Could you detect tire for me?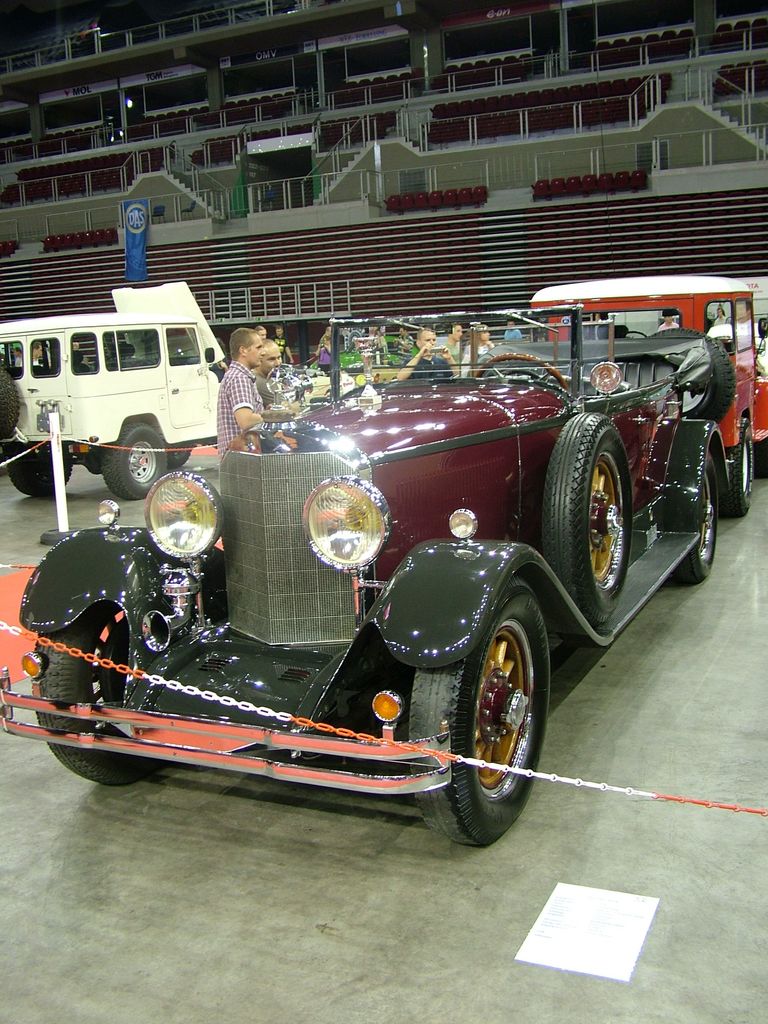
Detection result: 33/599/165/788.
